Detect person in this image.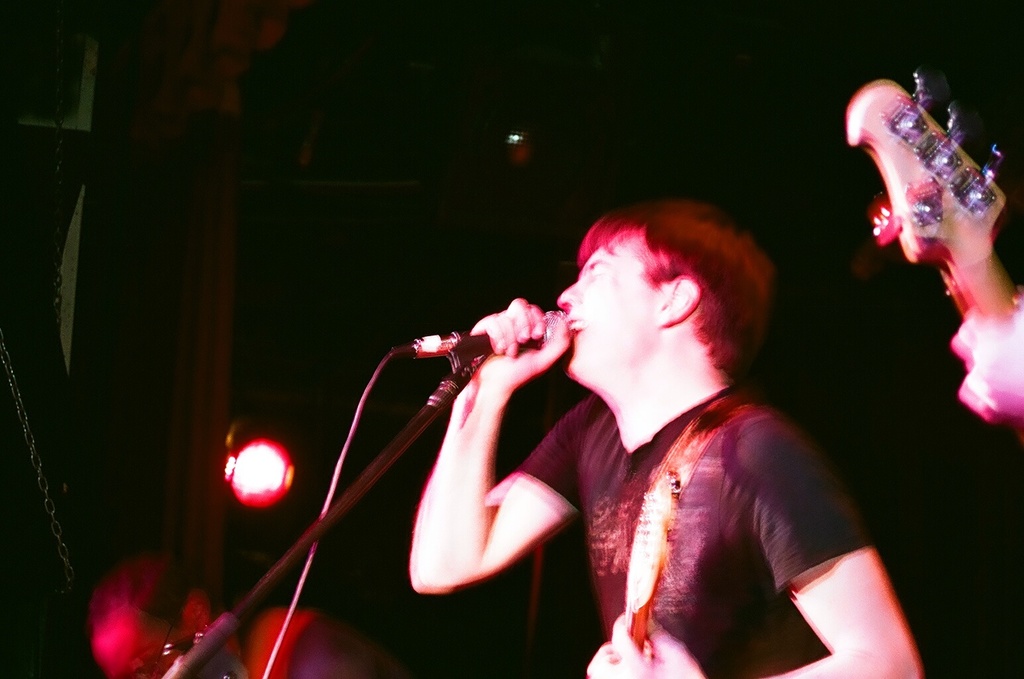
Detection: bbox(87, 552, 400, 678).
